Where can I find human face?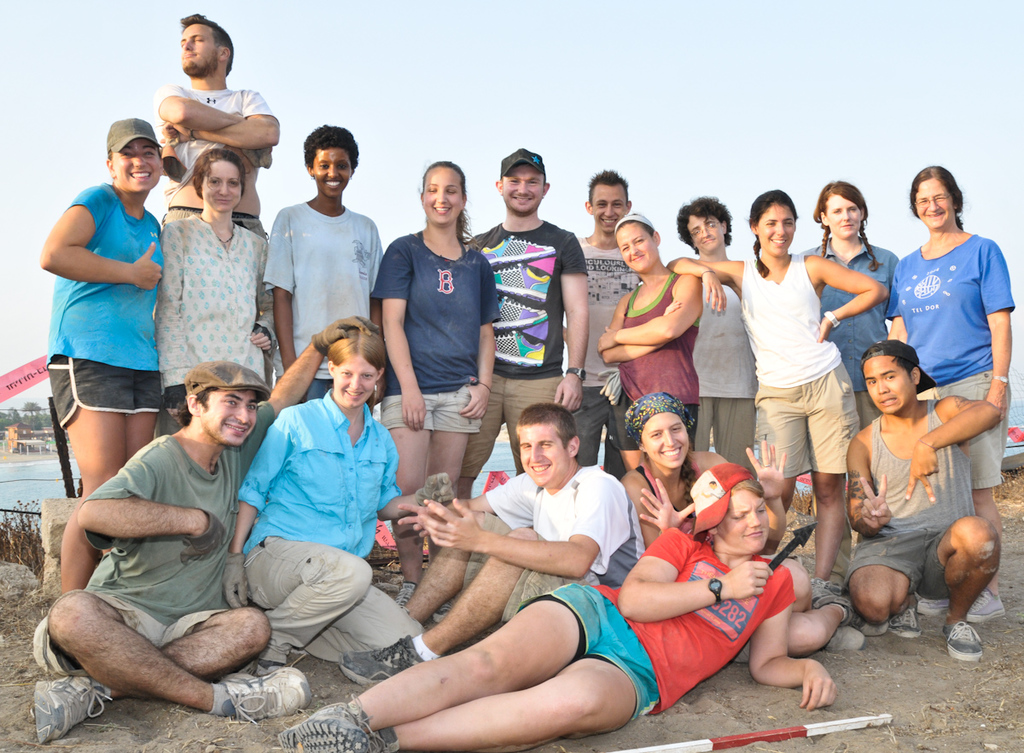
You can find it at box(760, 203, 797, 255).
